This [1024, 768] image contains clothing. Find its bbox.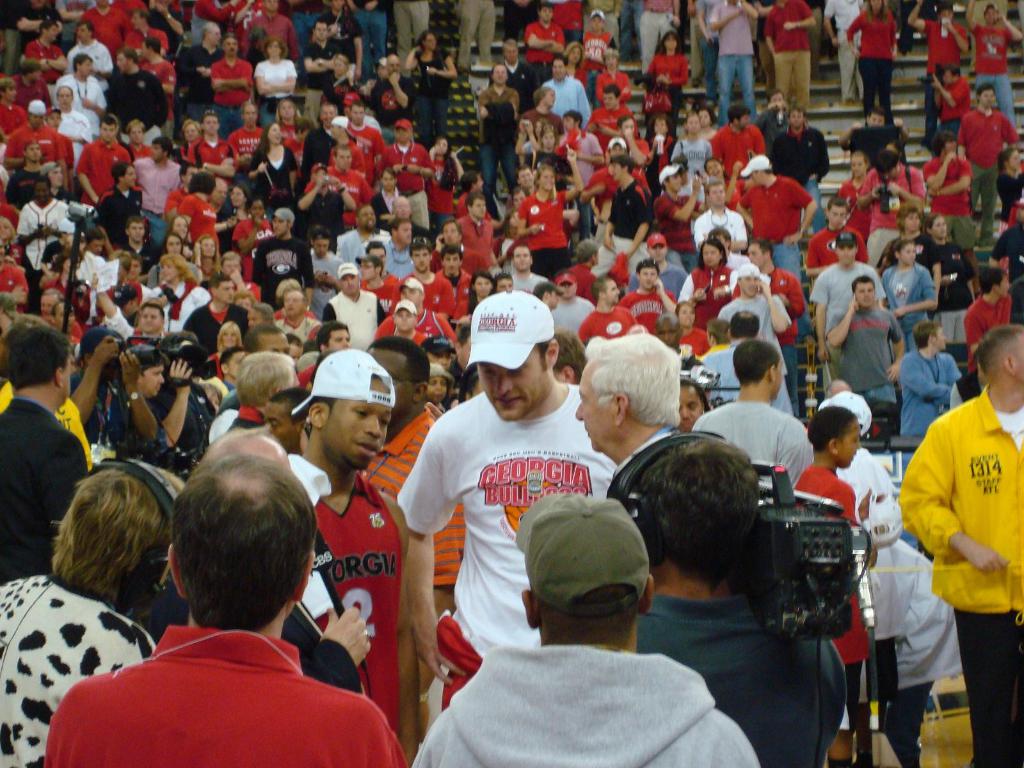
<region>422, 155, 458, 225</region>.
